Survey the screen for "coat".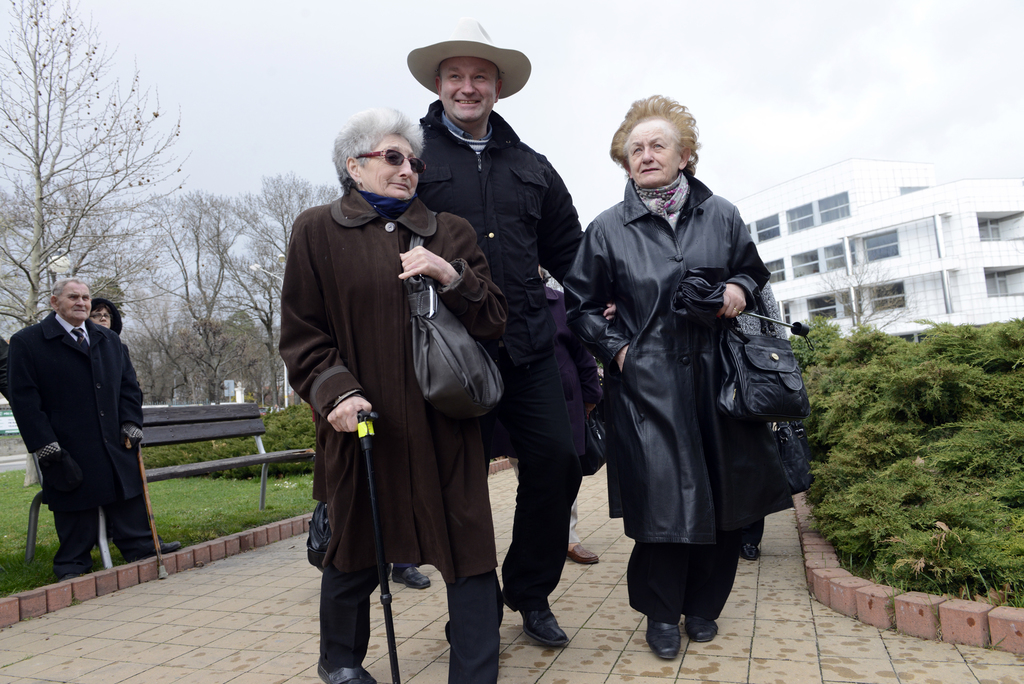
Survey found: [0, 308, 147, 523].
